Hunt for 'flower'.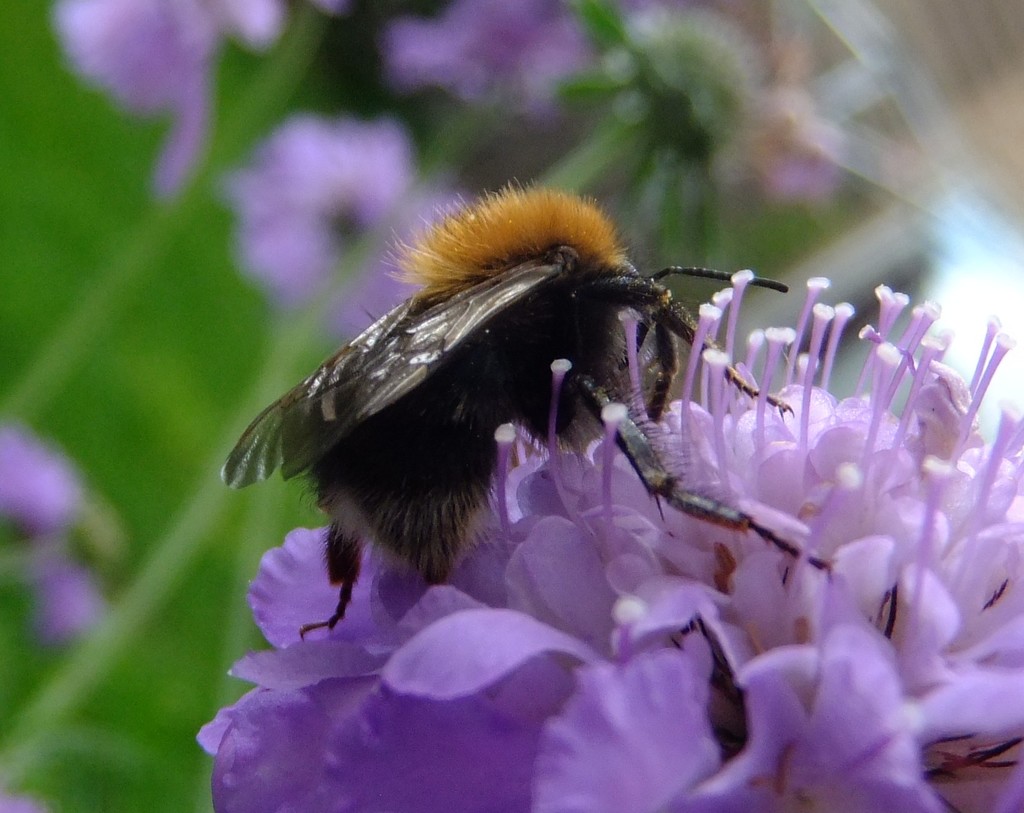
Hunted down at pyautogui.locateOnScreen(189, 252, 1023, 812).
